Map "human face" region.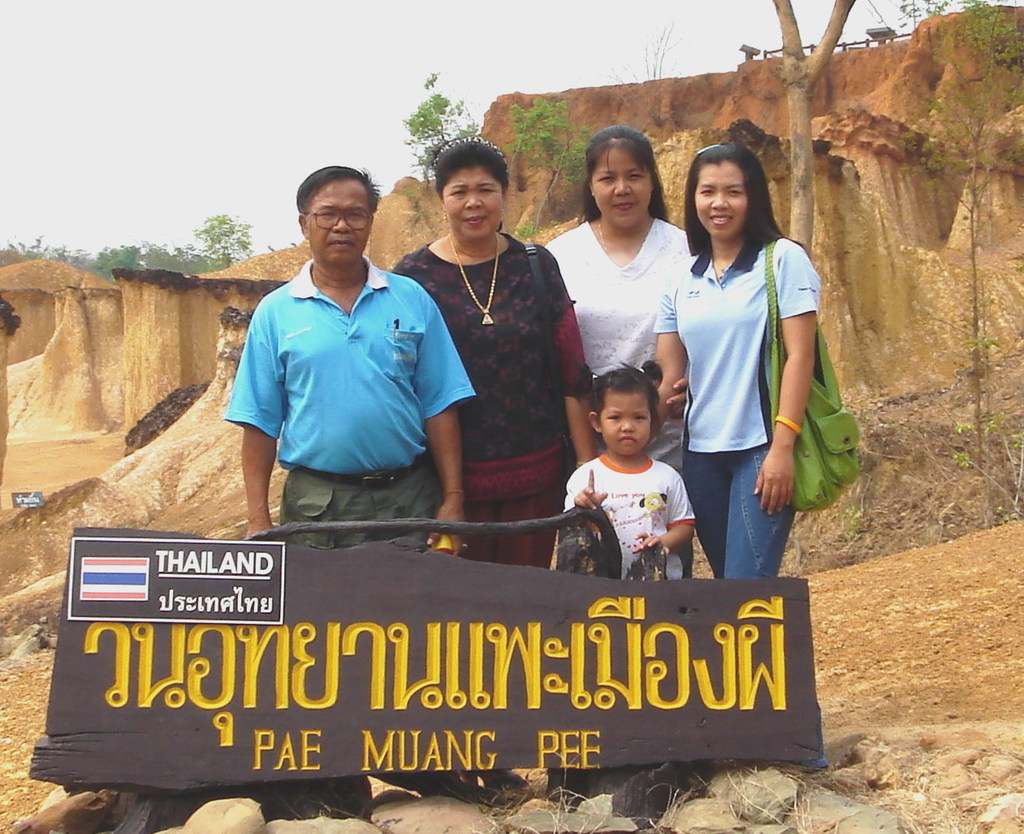
Mapped to 445, 164, 501, 240.
